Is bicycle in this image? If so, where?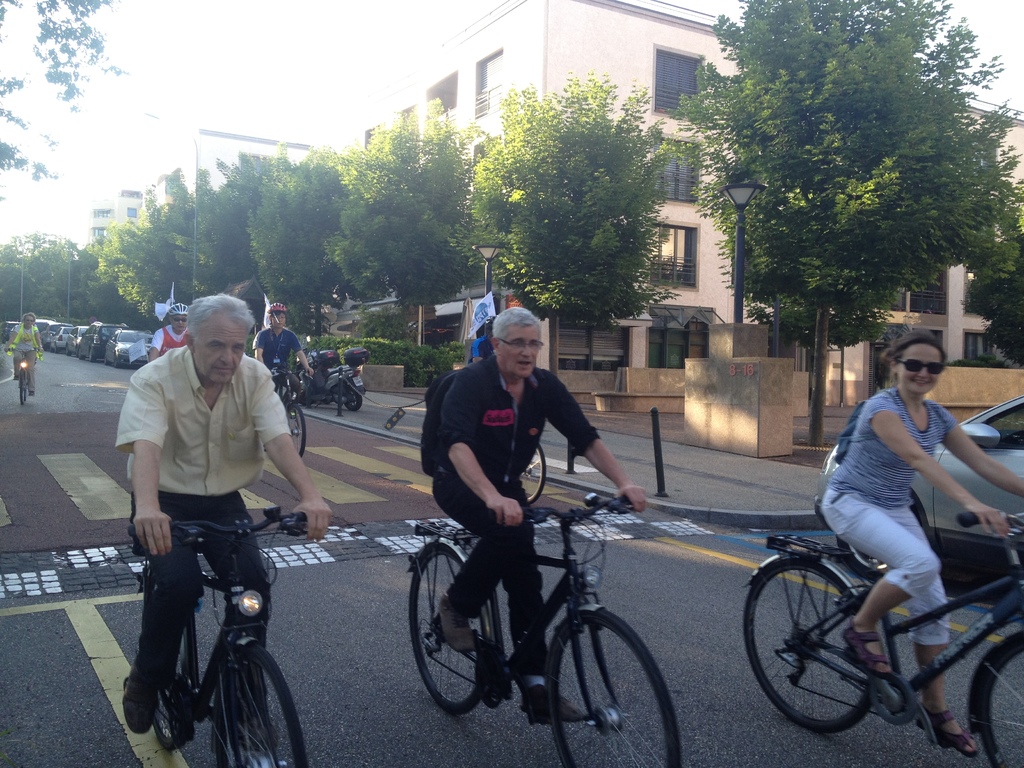
Yes, at box(401, 479, 678, 749).
